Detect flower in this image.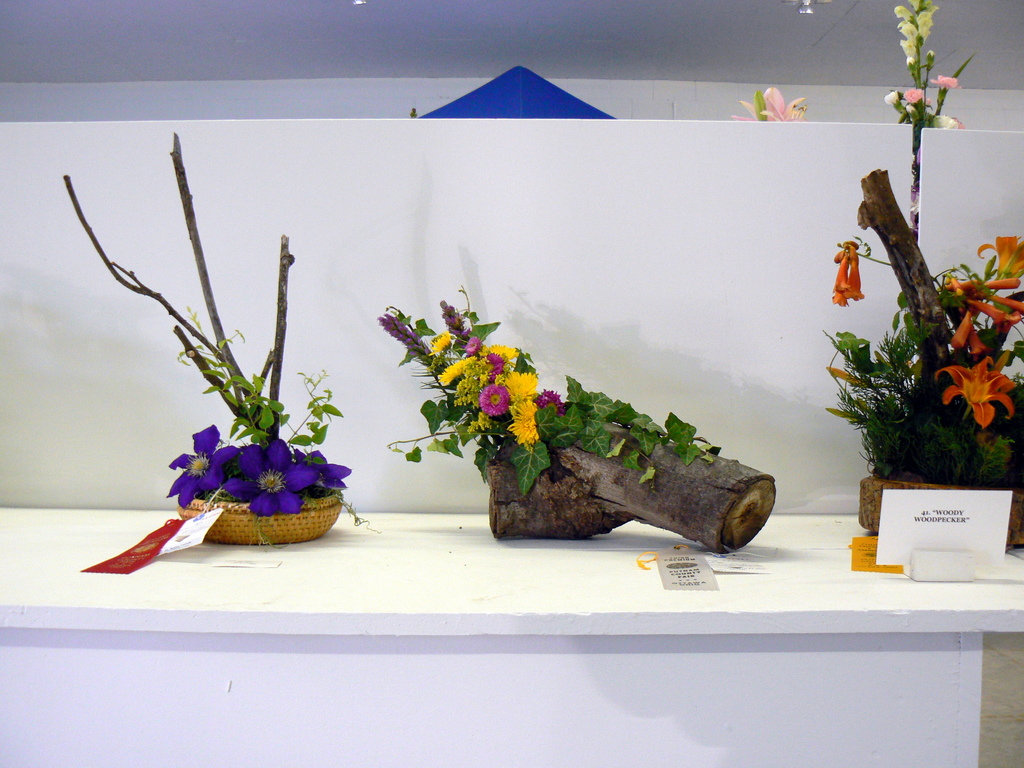
Detection: rect(509, 398, 536, 447).
